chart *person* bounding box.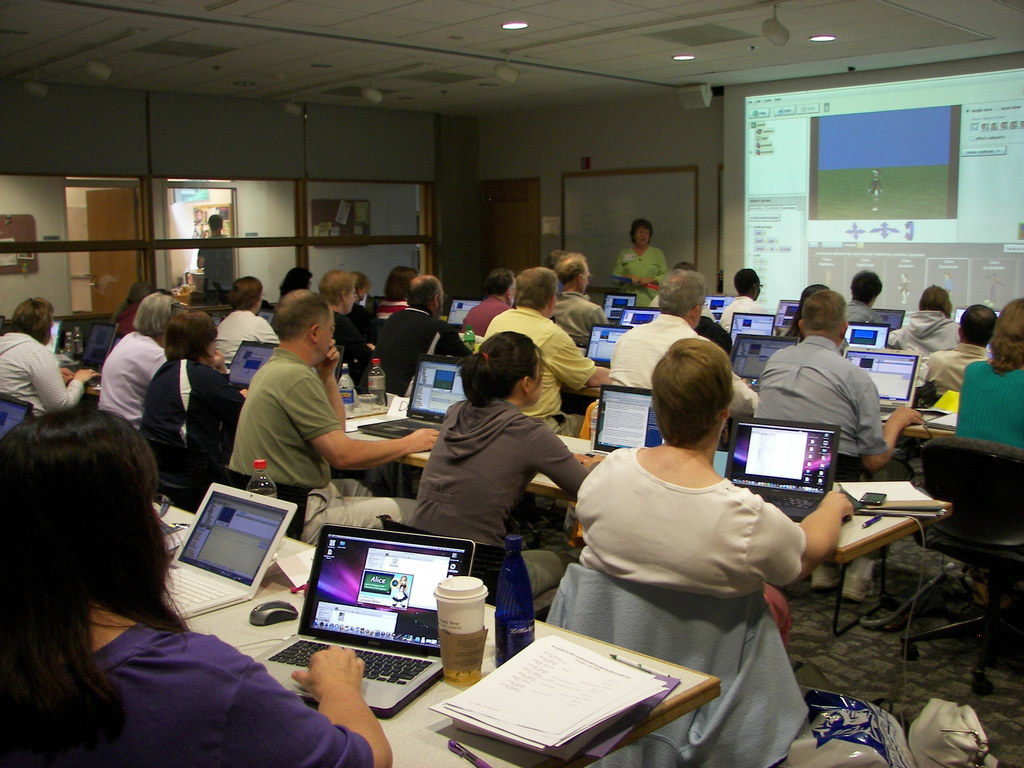
Charted: pyautogui.locateOnScreen(856, 270, 896, 332).
